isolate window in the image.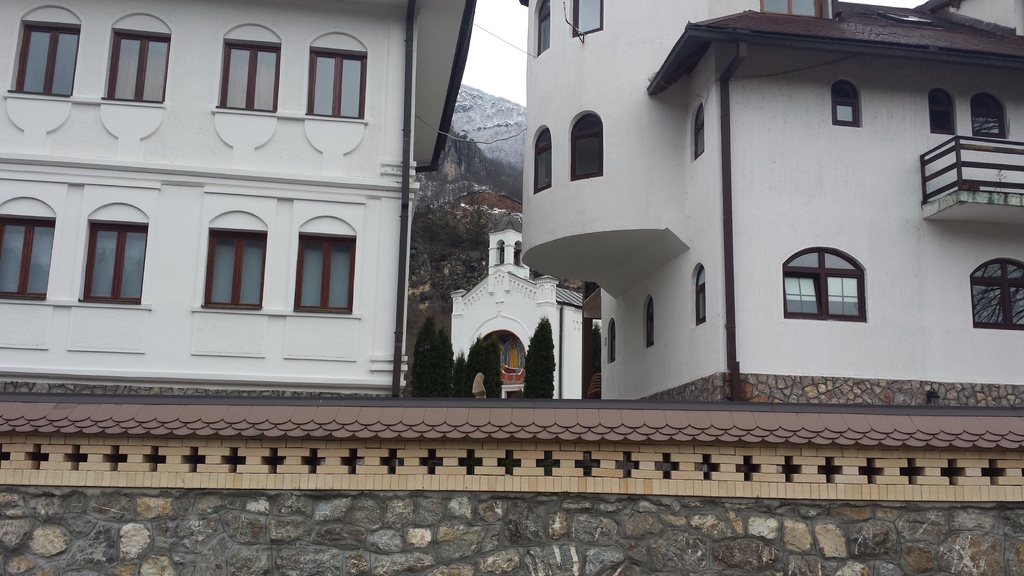
Isolated region: bbox=(834, 80, 865, 126).
